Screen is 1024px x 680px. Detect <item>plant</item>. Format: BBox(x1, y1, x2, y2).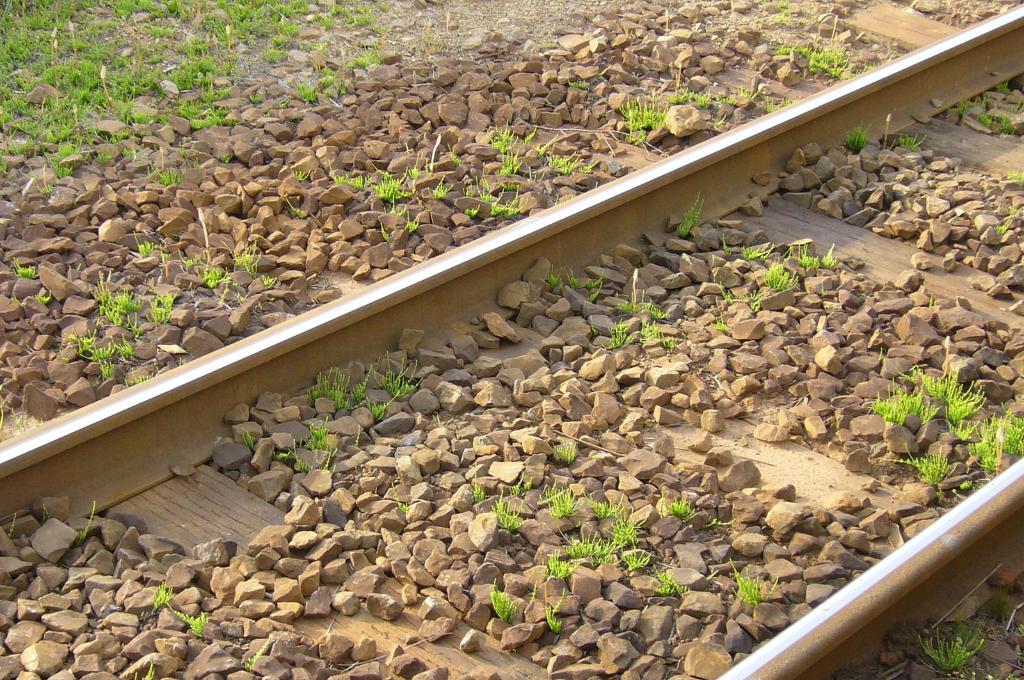
BBox(470, 481, 488, 501).
